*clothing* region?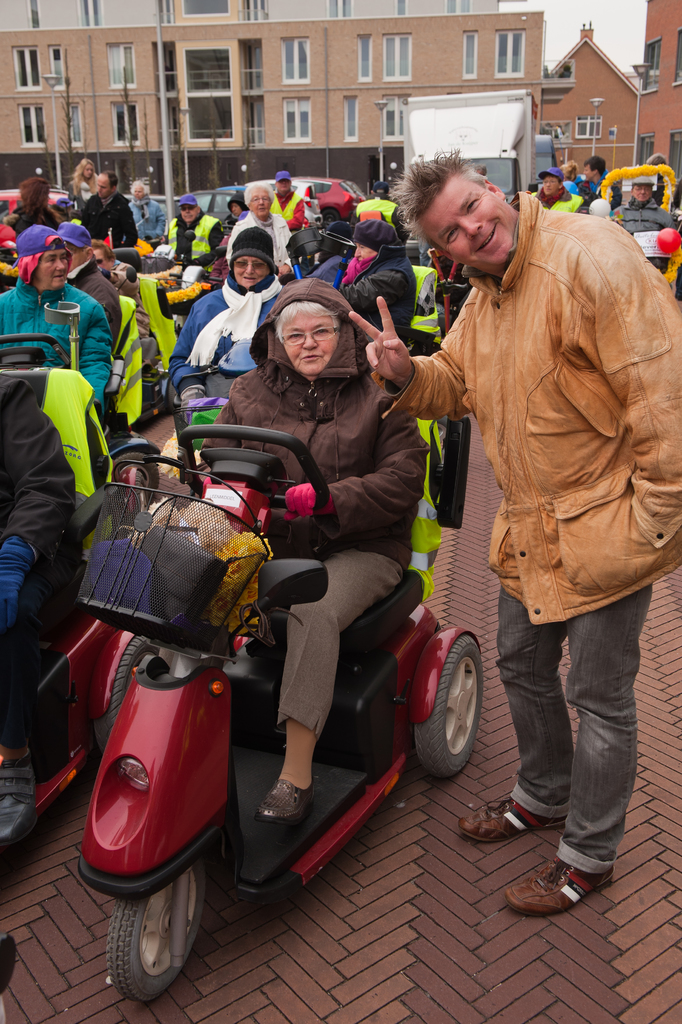
bbox(563, 185, 600, 199)
